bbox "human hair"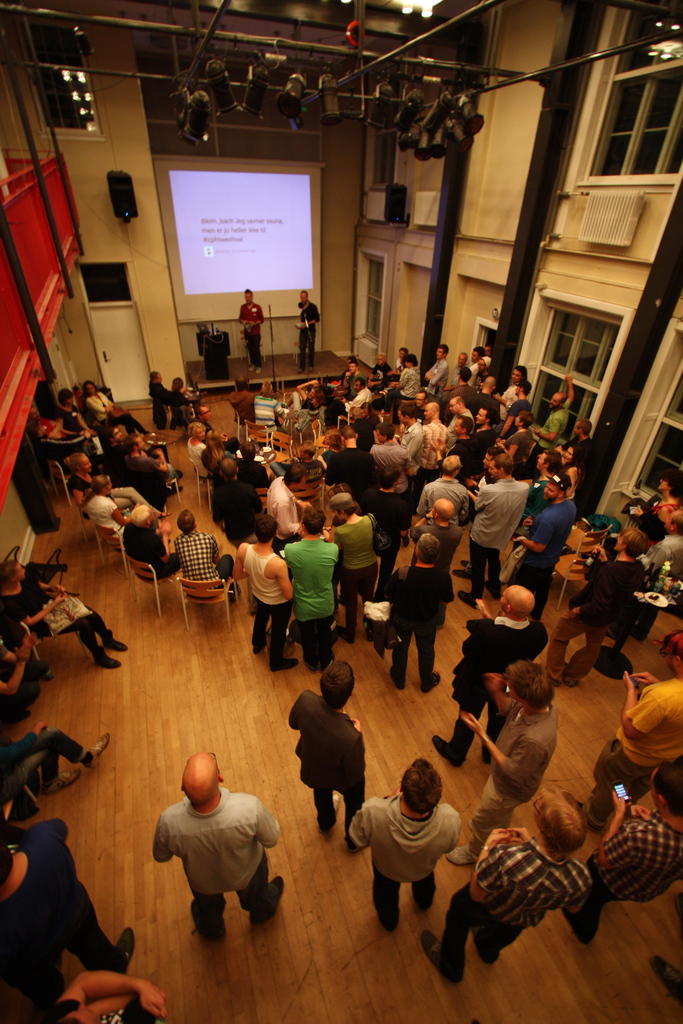
bbox=(399, 348, 409, 351)
